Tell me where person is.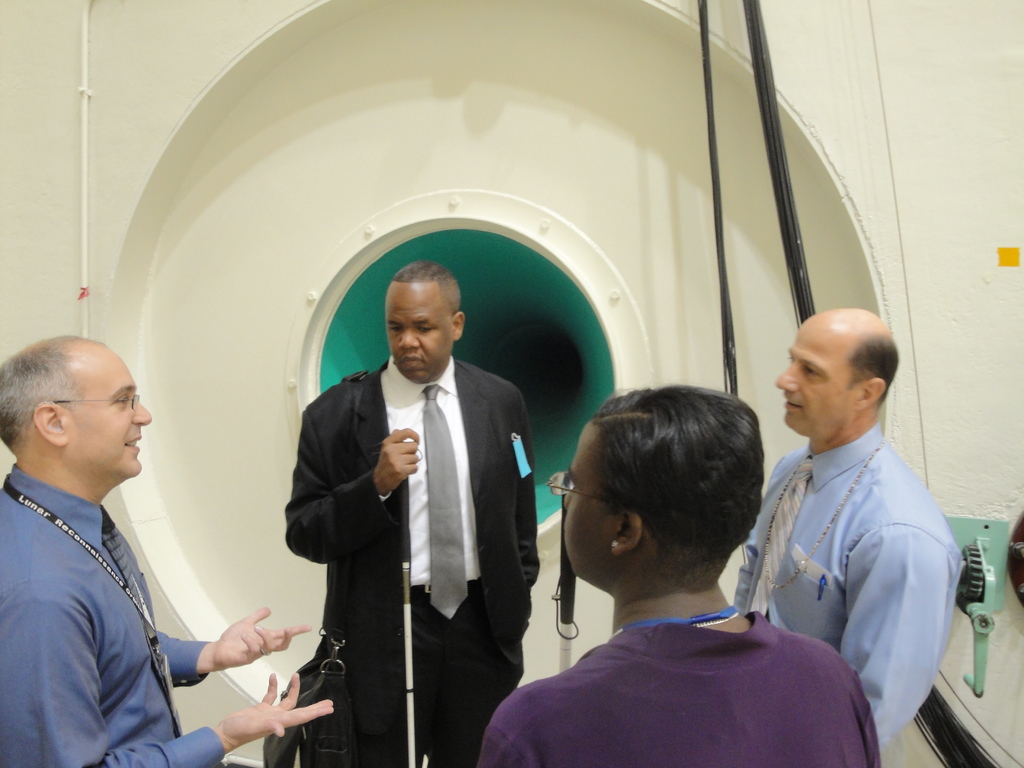
person is at (480,378,888,767).
